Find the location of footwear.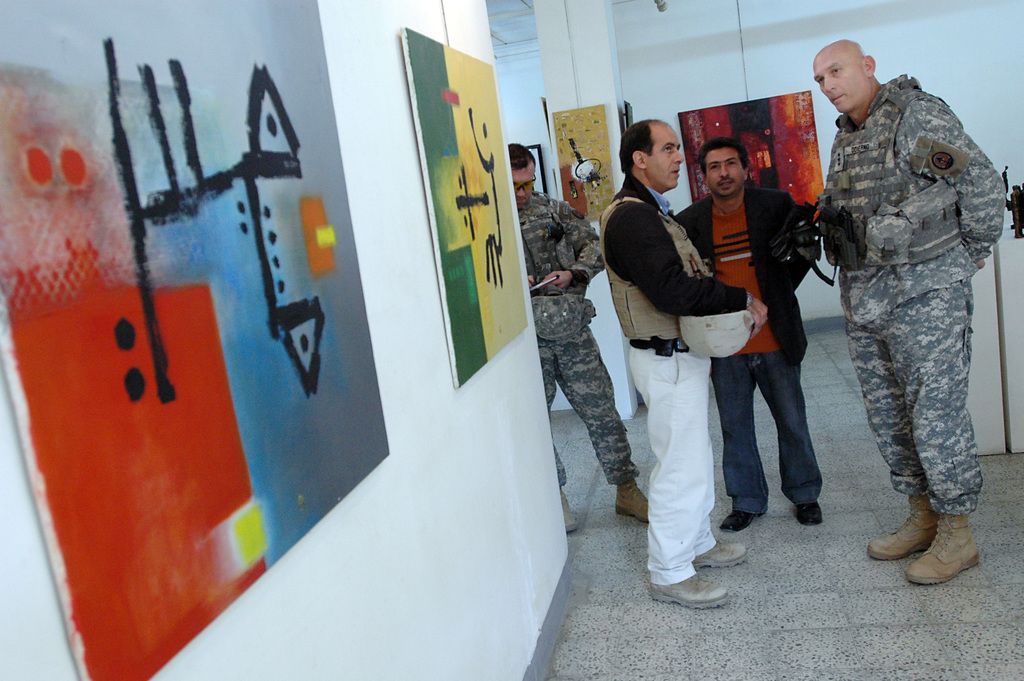
Location: bbox=(694, 539, 745, 568).
